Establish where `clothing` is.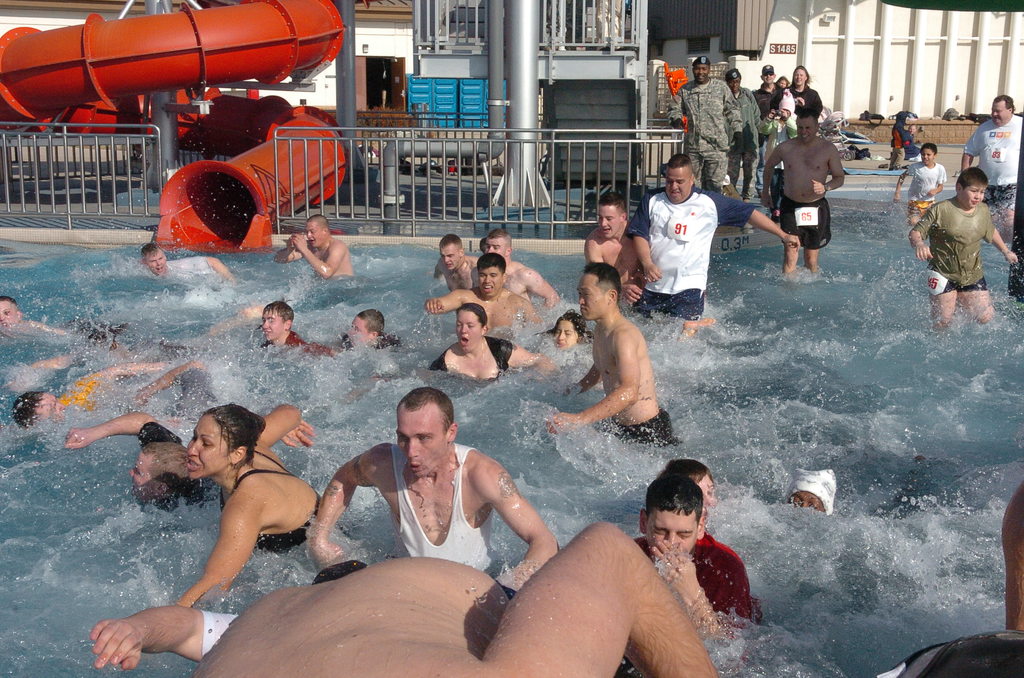
Established at bbox(776, 194, 833, 249).
